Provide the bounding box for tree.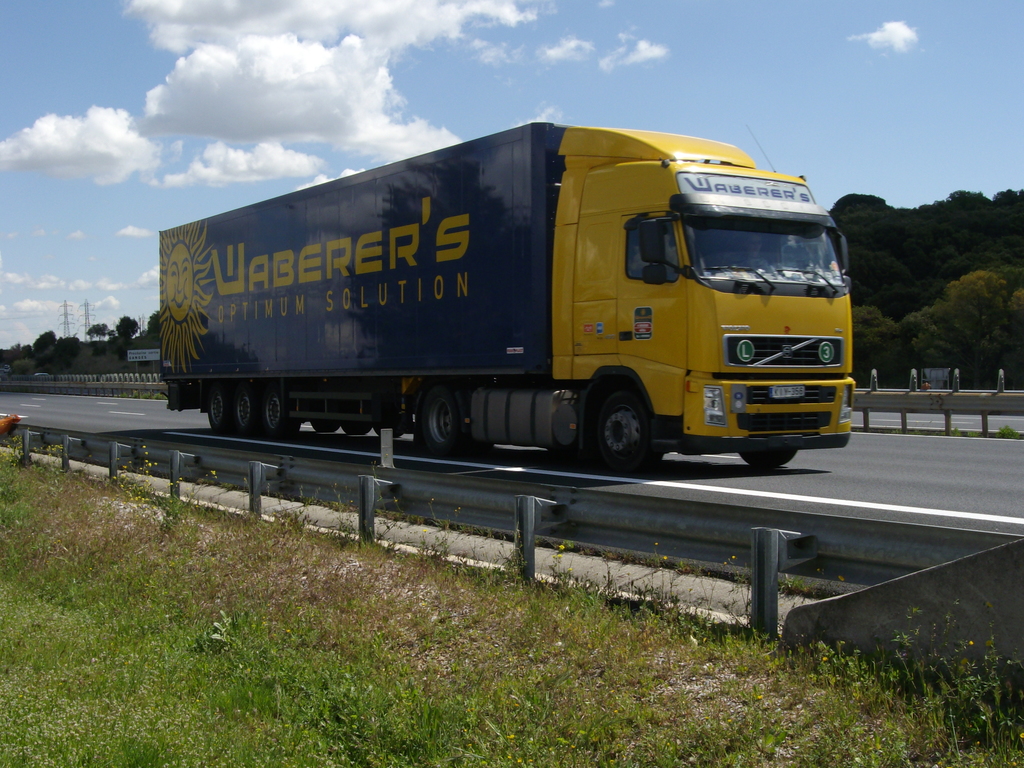
(900, 261, 1012, 381).
